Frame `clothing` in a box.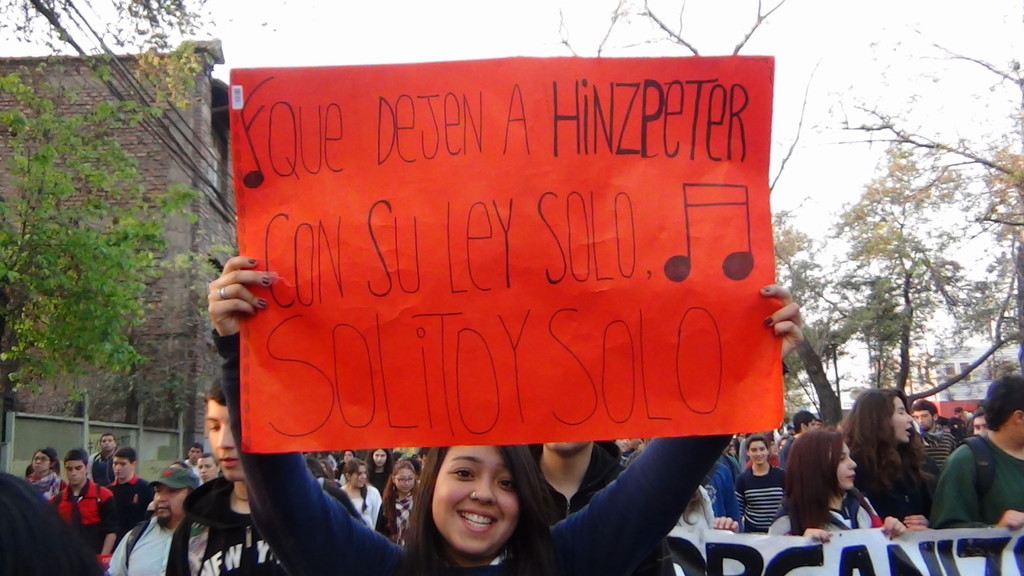
<region>380, 488, 414, 534</region>.
